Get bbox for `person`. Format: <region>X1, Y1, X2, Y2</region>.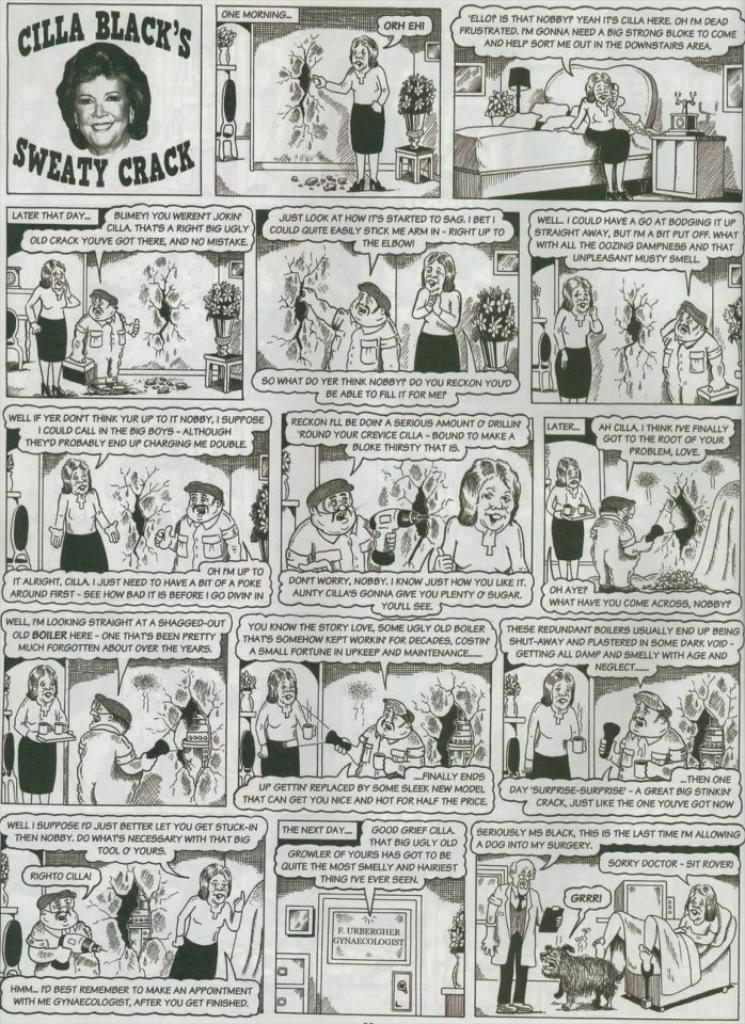
<region>53, 42, 153, 154</region>.
